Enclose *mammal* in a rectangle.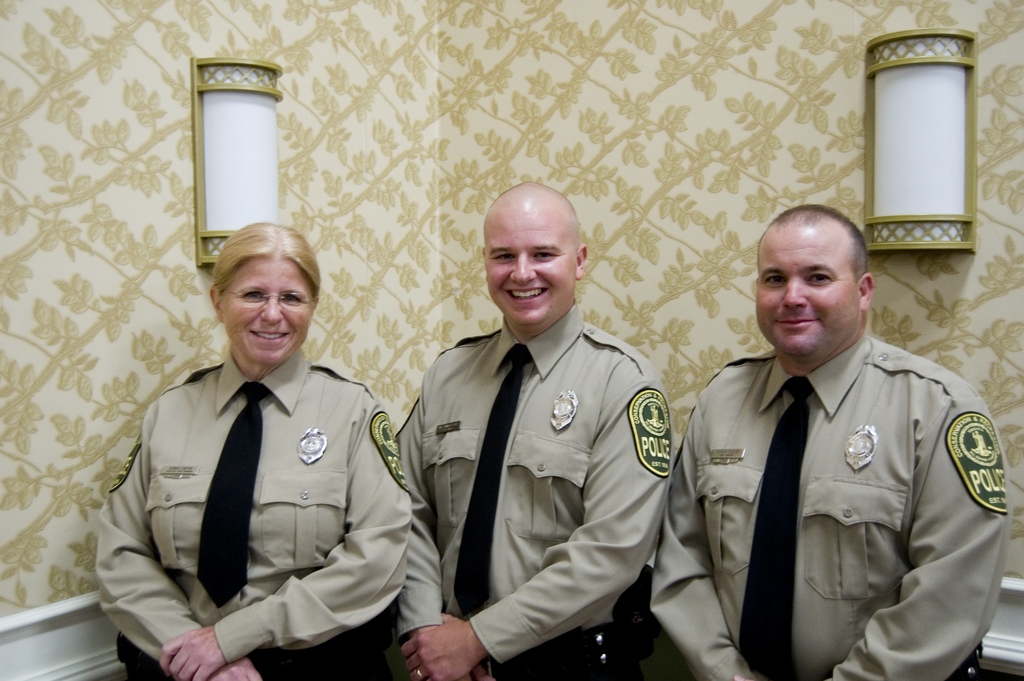
[x1=648, y1=202, x2=1012, y2=680].
